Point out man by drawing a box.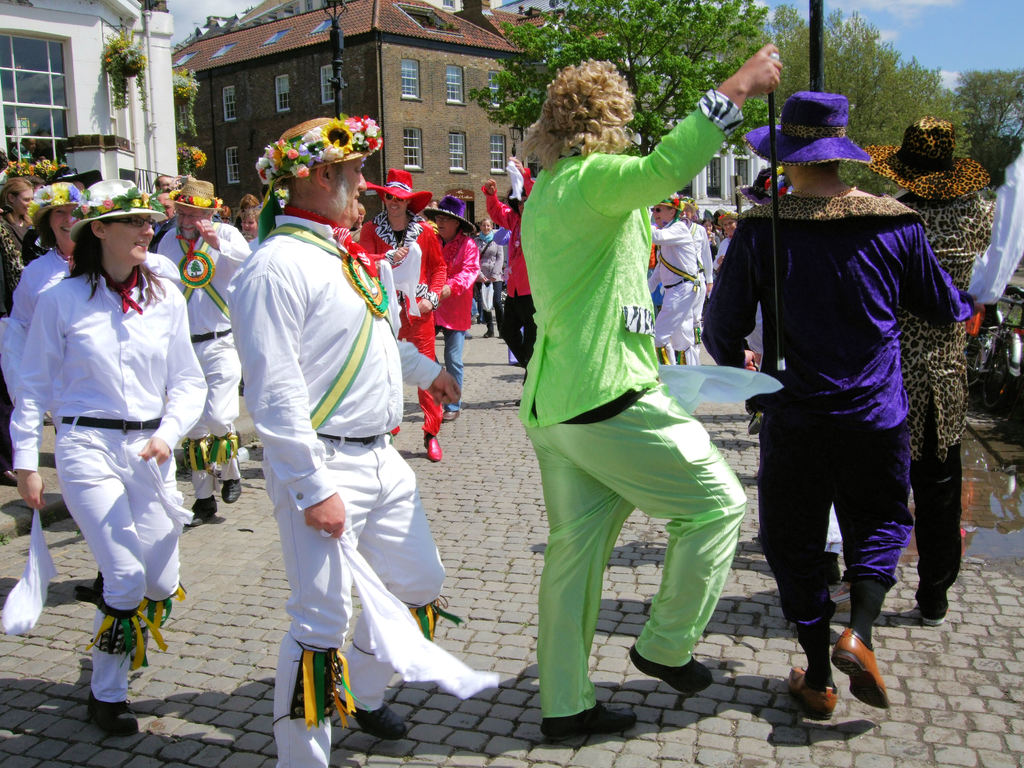
bbox=[649, 193, 701, 360].
